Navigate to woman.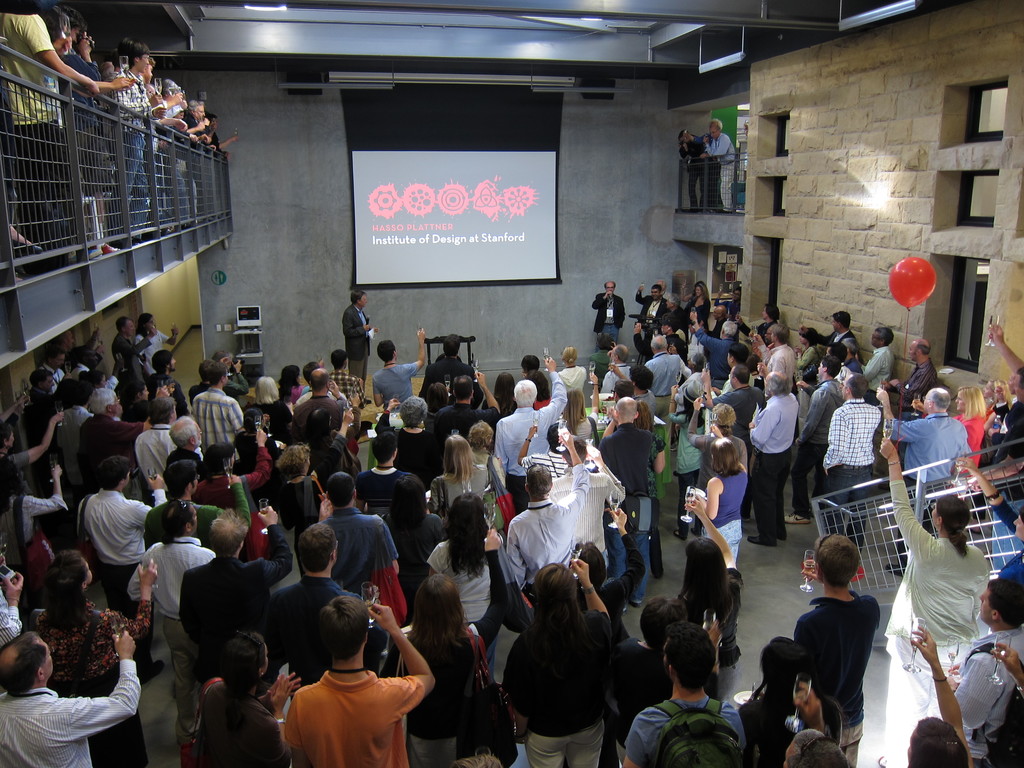
Navigation target: bbox=[376, 471, 447, 677].
